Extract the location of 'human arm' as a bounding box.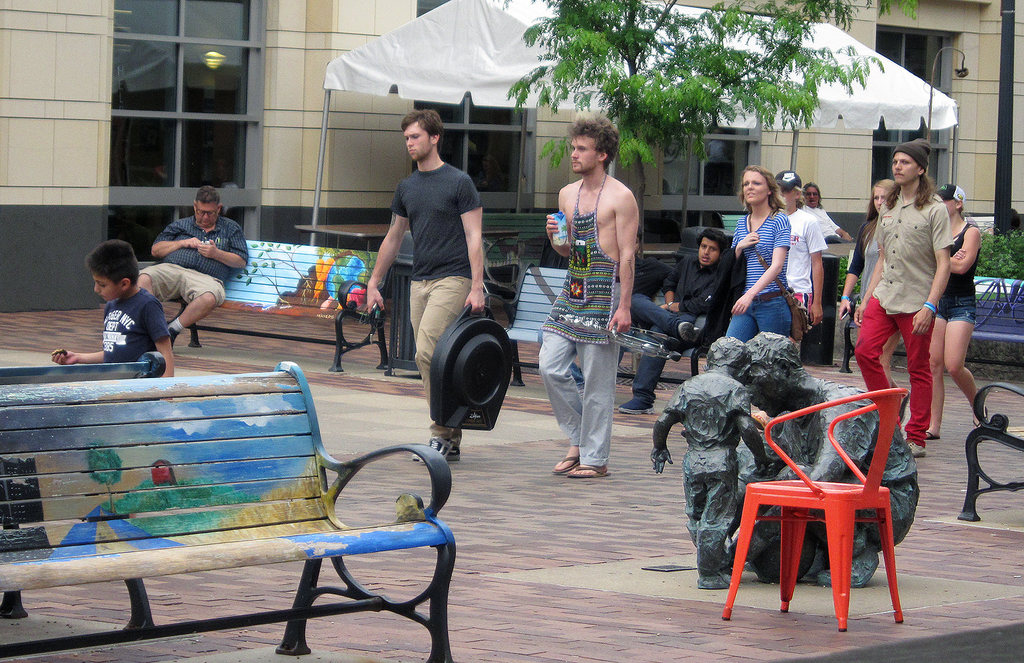
[x1=840, y1=233, x2=862, y2=318].
